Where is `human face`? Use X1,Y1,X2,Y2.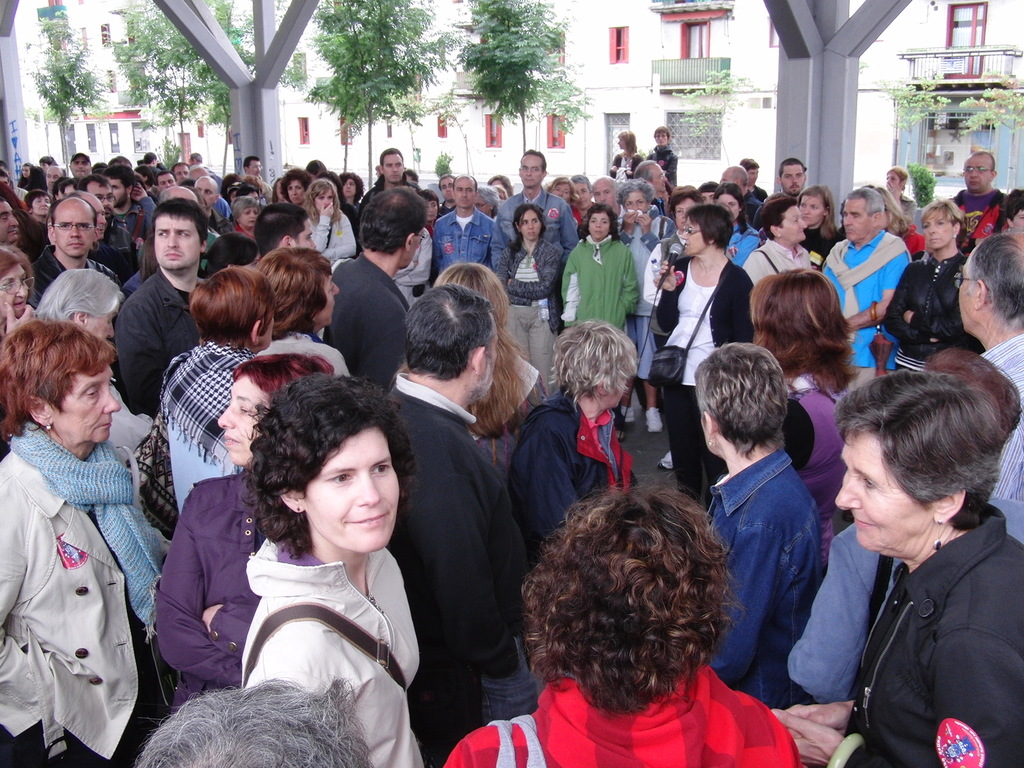
831,431,915,554.
